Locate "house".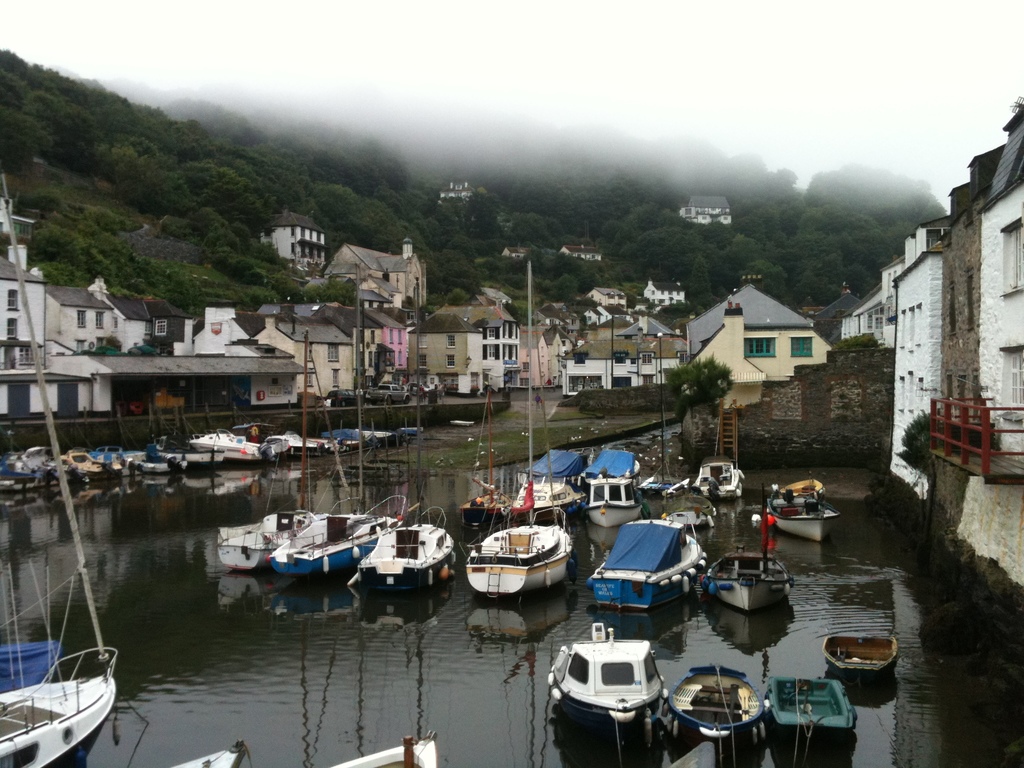
Bounding box: 853/283/890/328.
